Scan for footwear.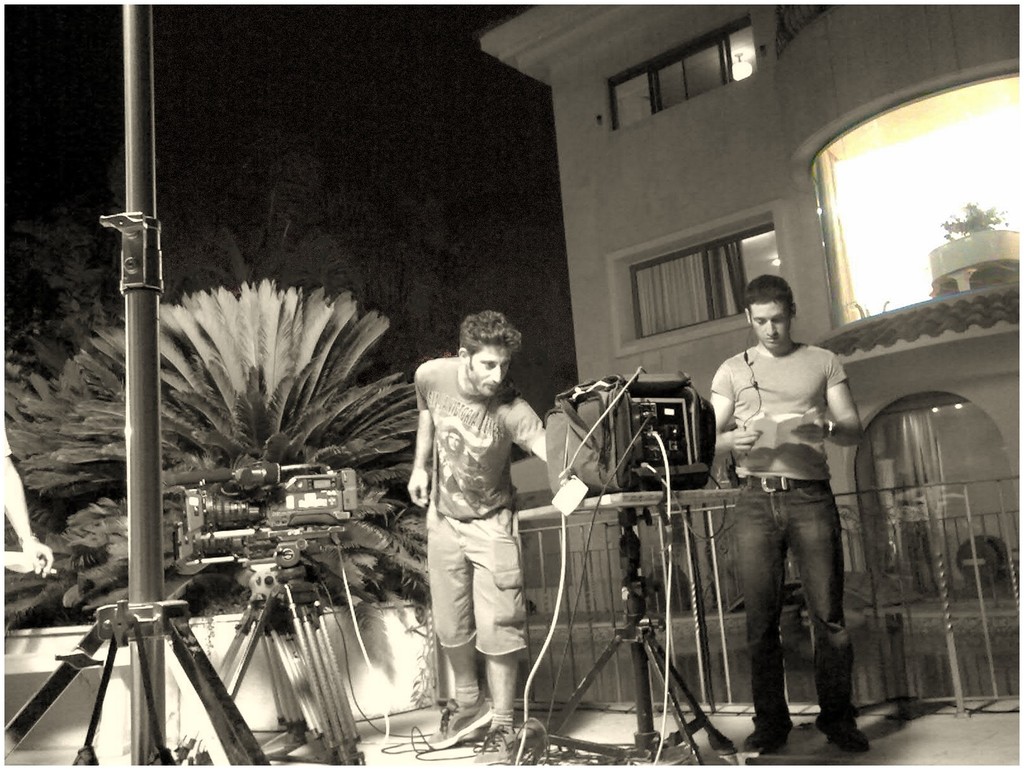
Scan result: [left=477, top=714, right=518, bottom=759].
